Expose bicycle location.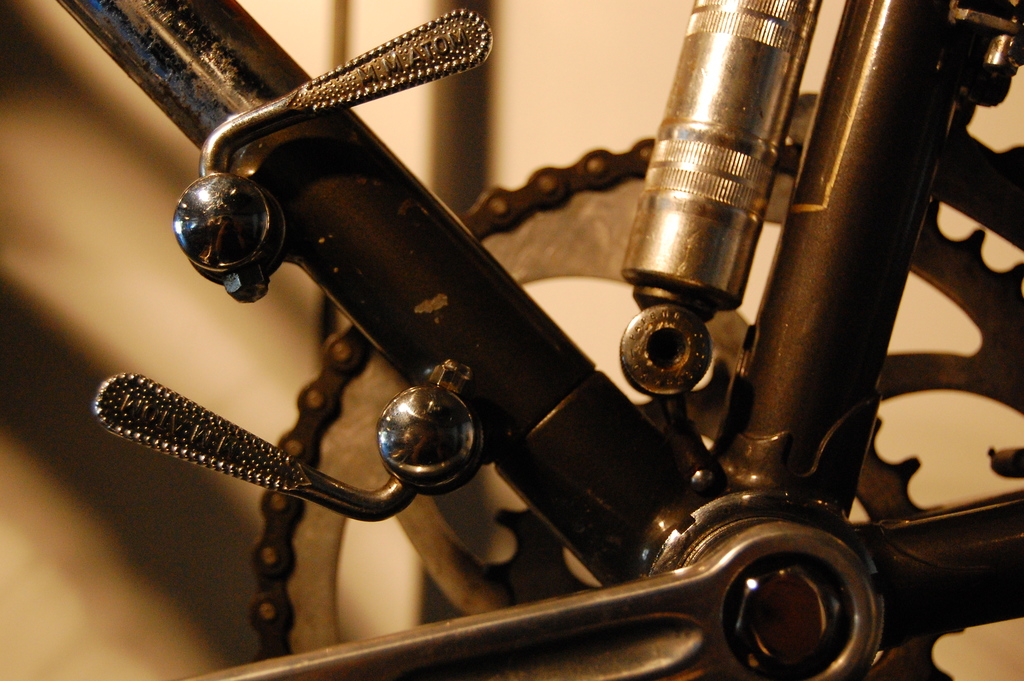
Exposed at [29,0,977,680].
